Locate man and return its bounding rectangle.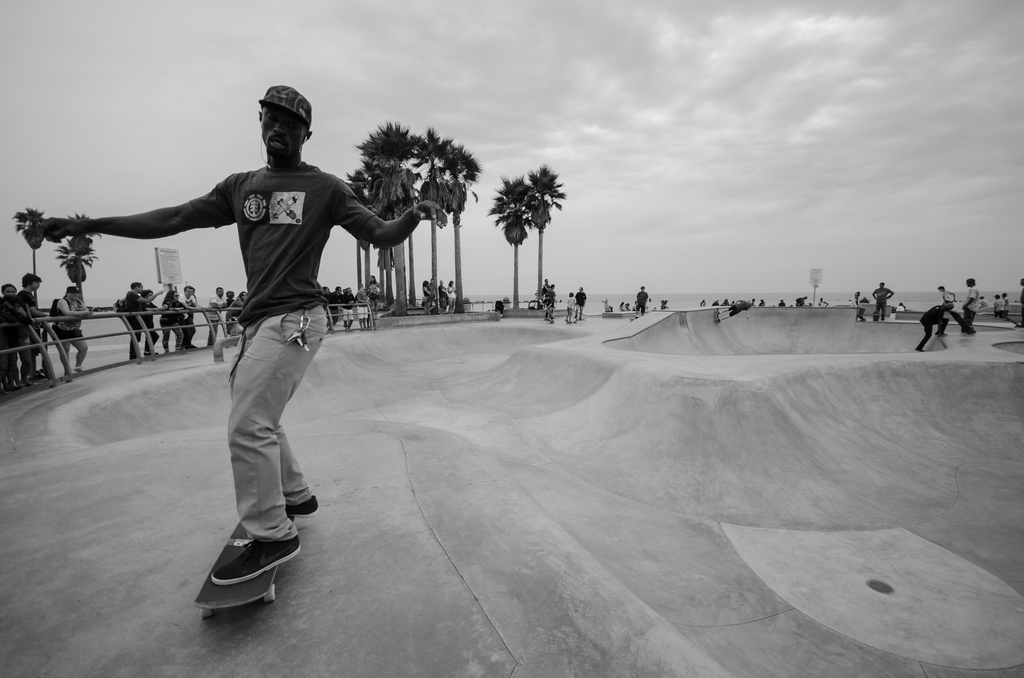
l=355, t=283, r=370, b=331.
